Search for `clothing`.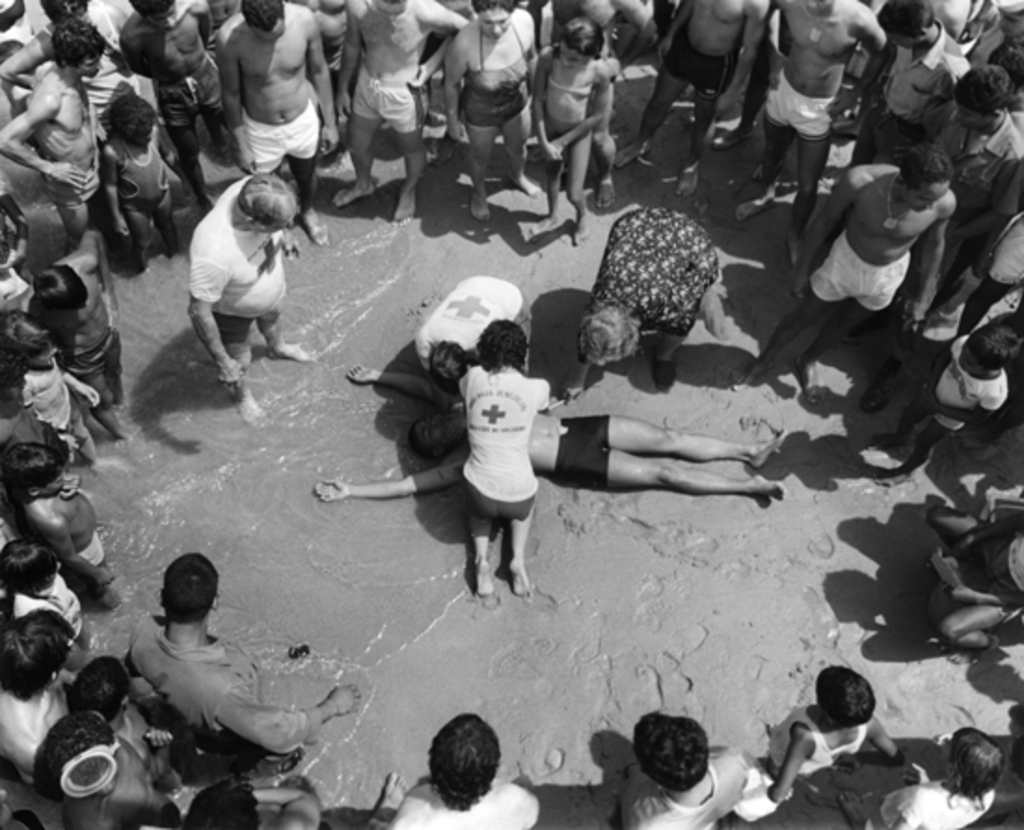
Found at BBox(948, 493, 1022, 605).
